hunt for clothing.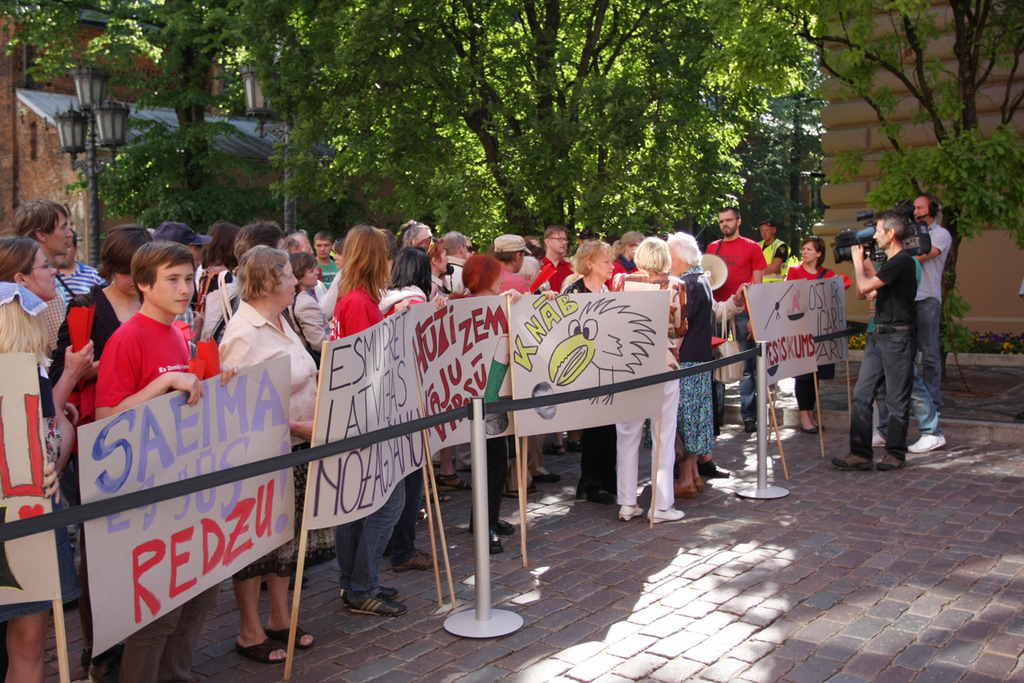
Hunted down at bbox(904, 221, 962, 447).
